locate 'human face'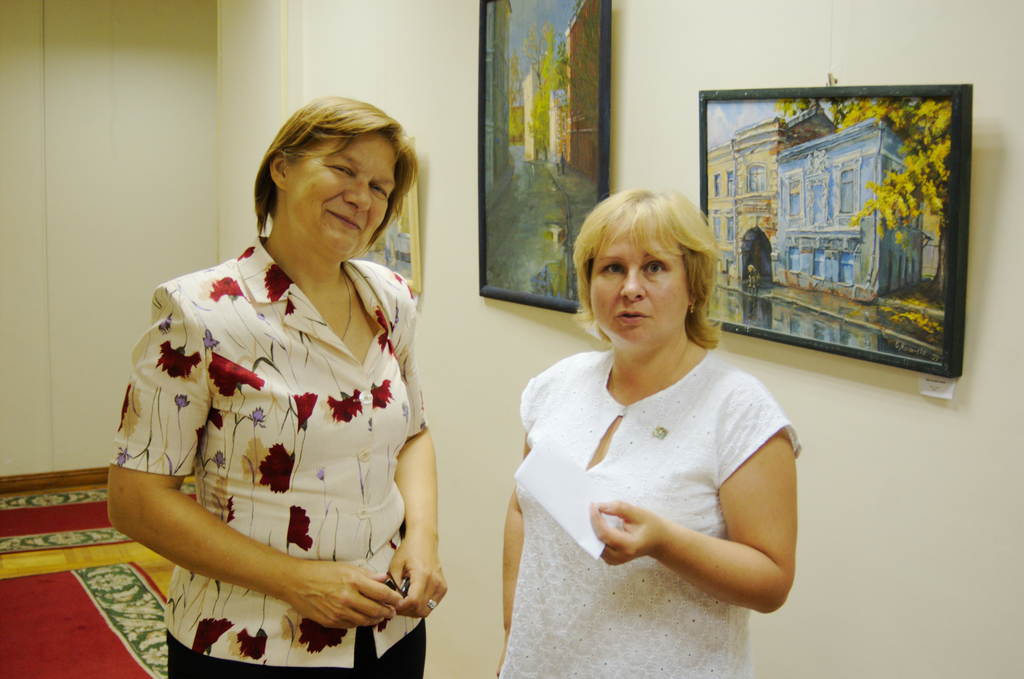
588/236/690/354
